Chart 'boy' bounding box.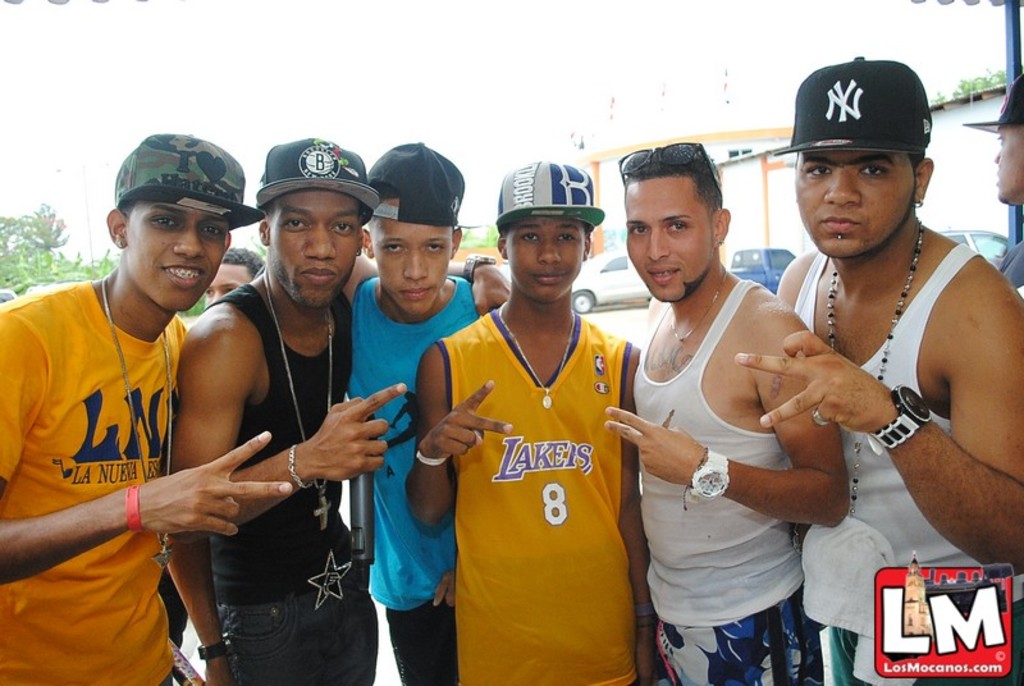
Charted: {"left": 404, "top": 157, "right": 659, "bottom": 685}.
